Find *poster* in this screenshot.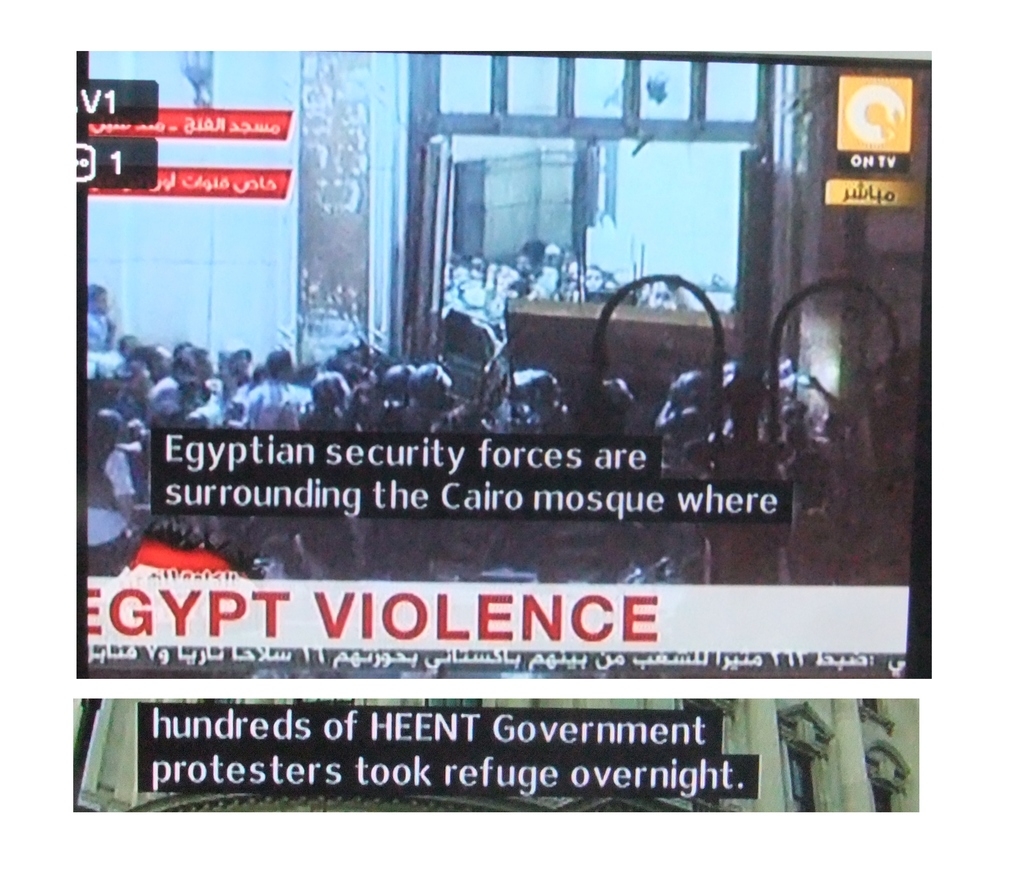
The bounding box for *poster* is region(0, 1, 1023, 878).
